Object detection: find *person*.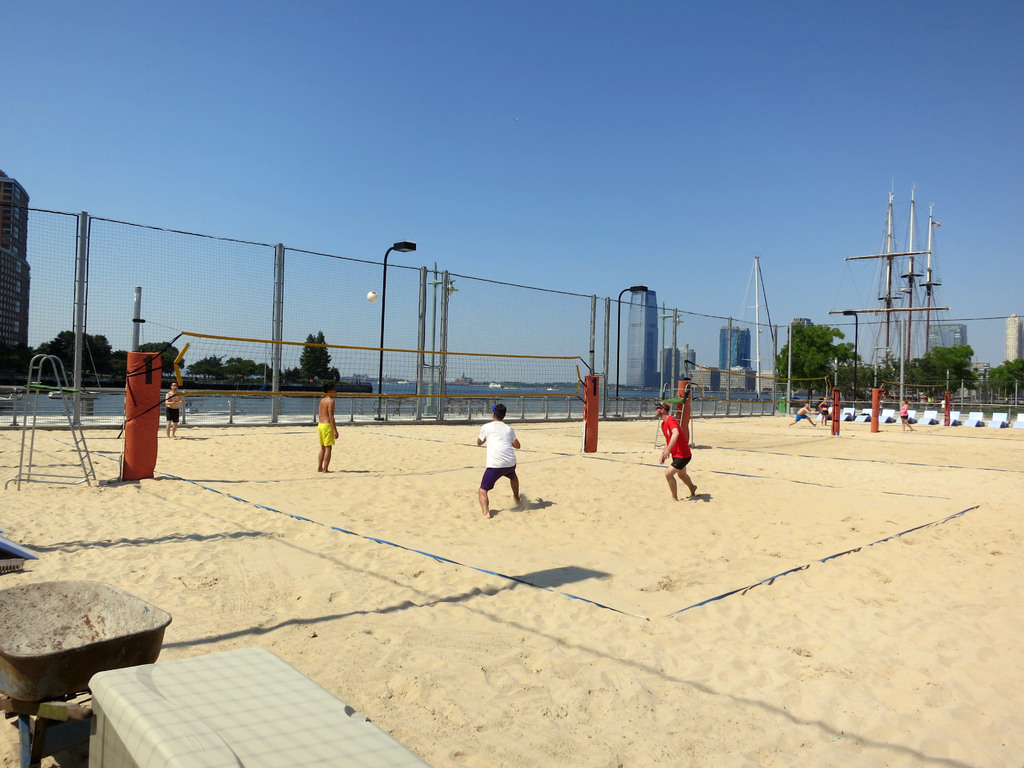
660,405,705,503.
